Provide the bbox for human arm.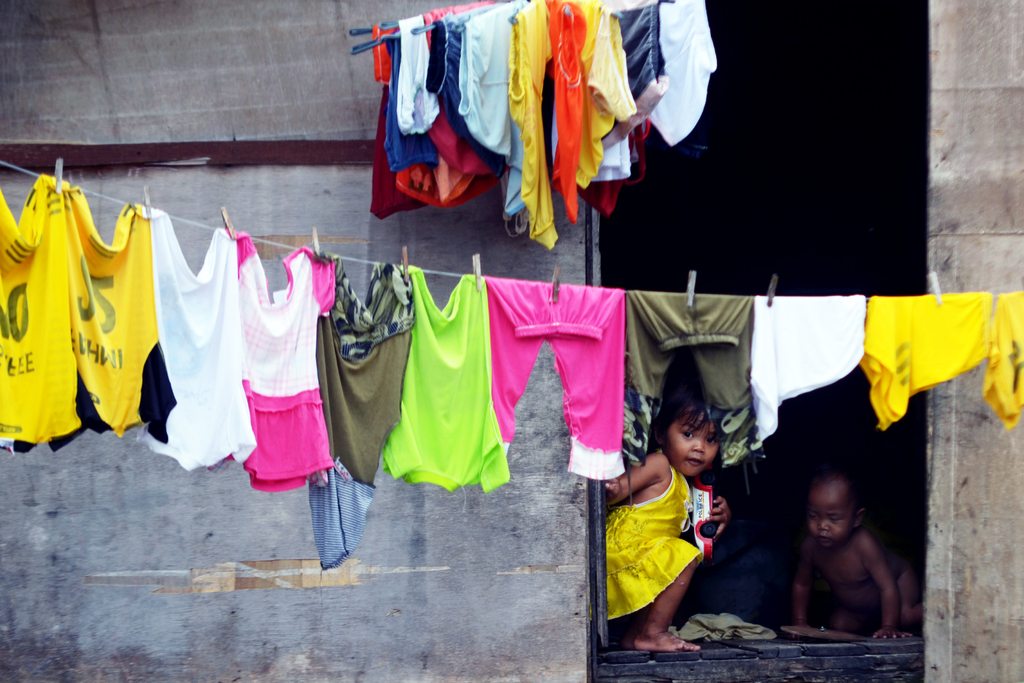
left=607, top=452, right=668, bottom=503.
